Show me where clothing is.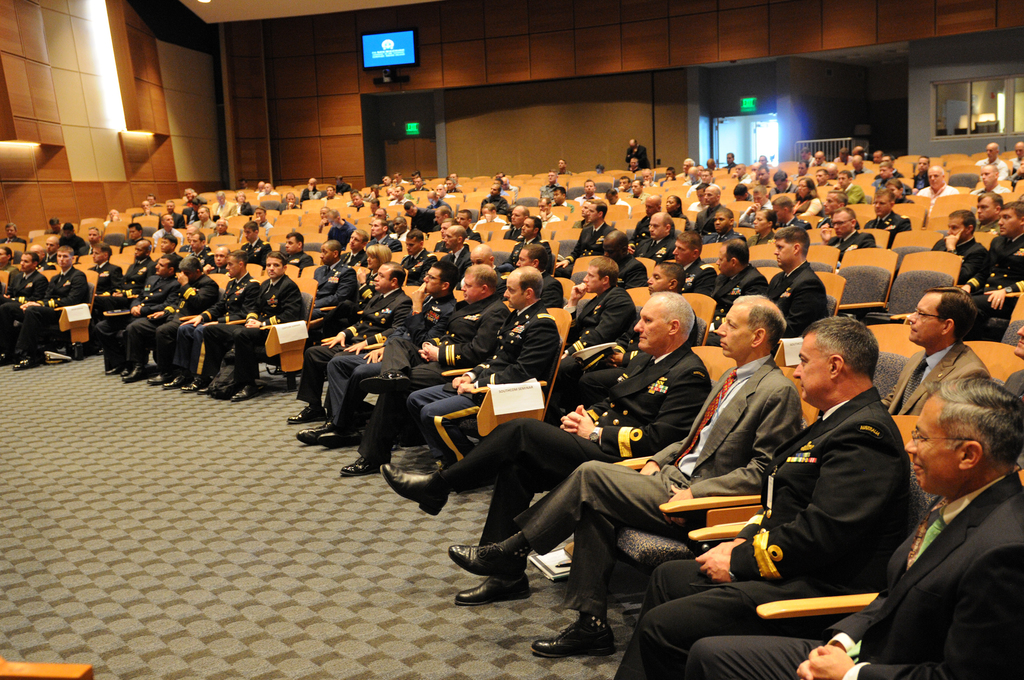
clothing is at region(613, 409, 869, 660).
